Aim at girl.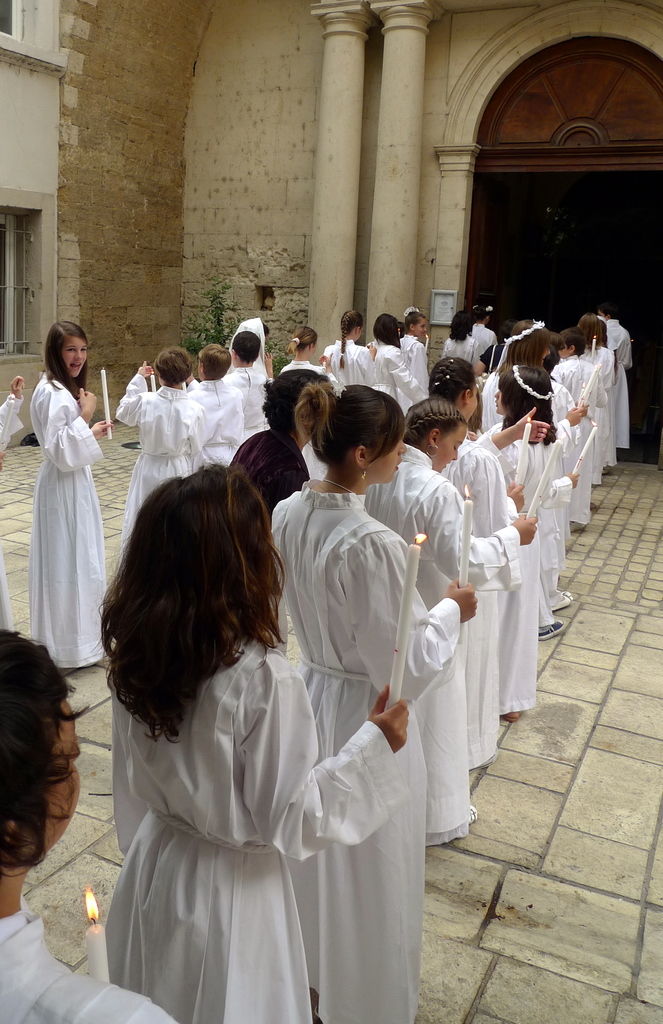
Aimed at bbox(113, 344, 202, 570).
